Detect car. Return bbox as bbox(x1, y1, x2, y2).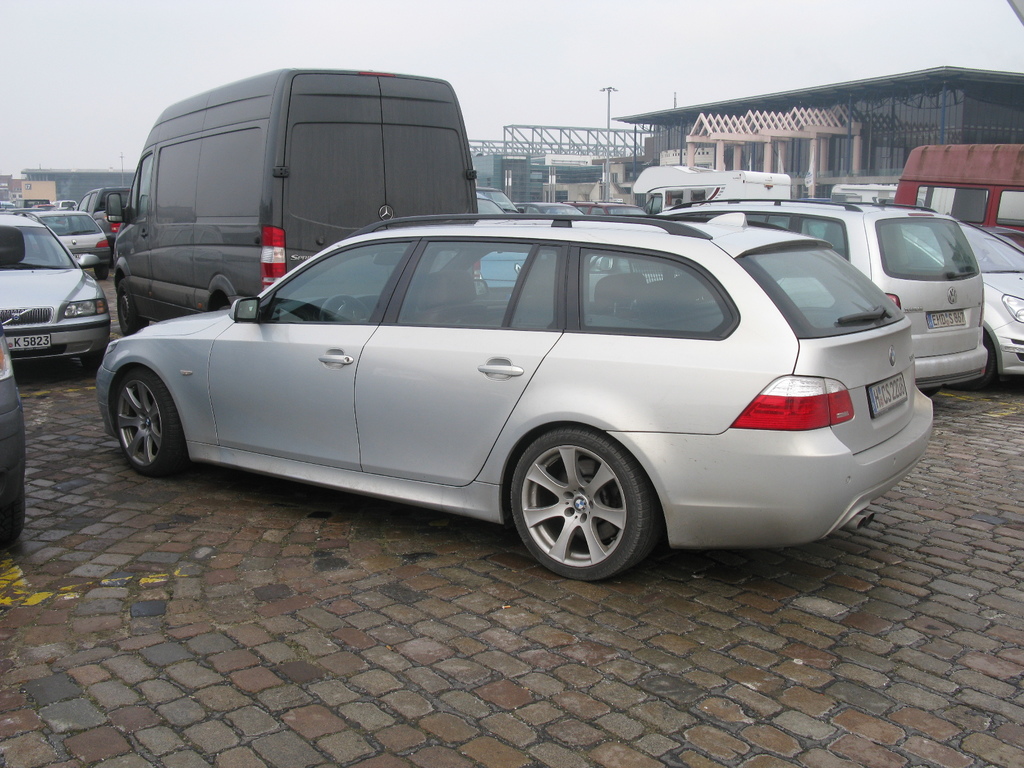
bbox(1, 342, 28, 561).
